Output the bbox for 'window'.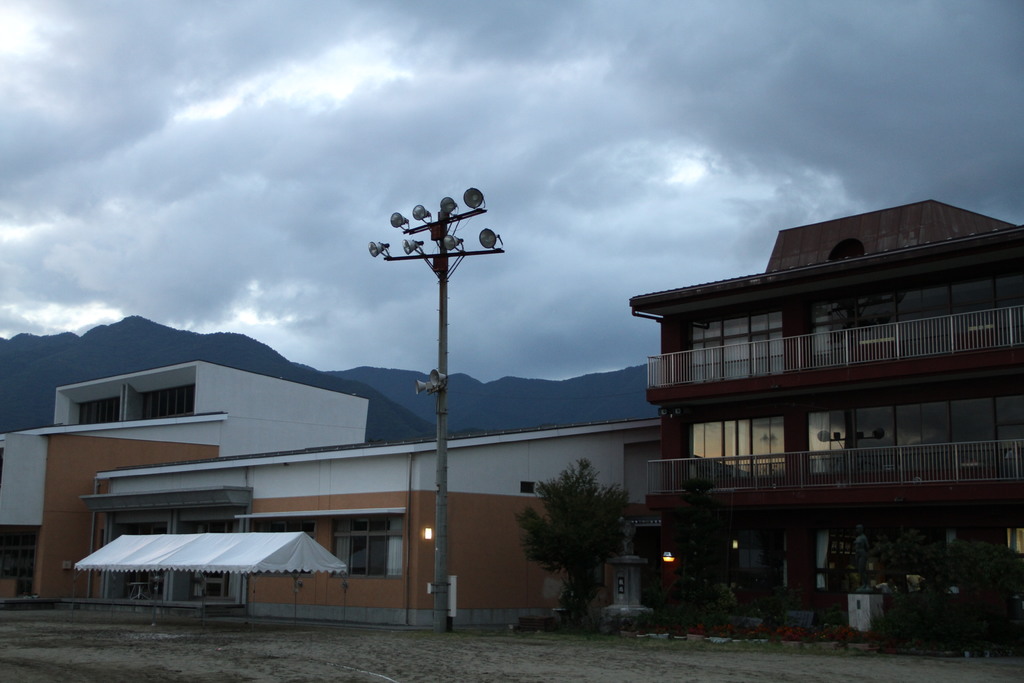
691,409,790,495.
